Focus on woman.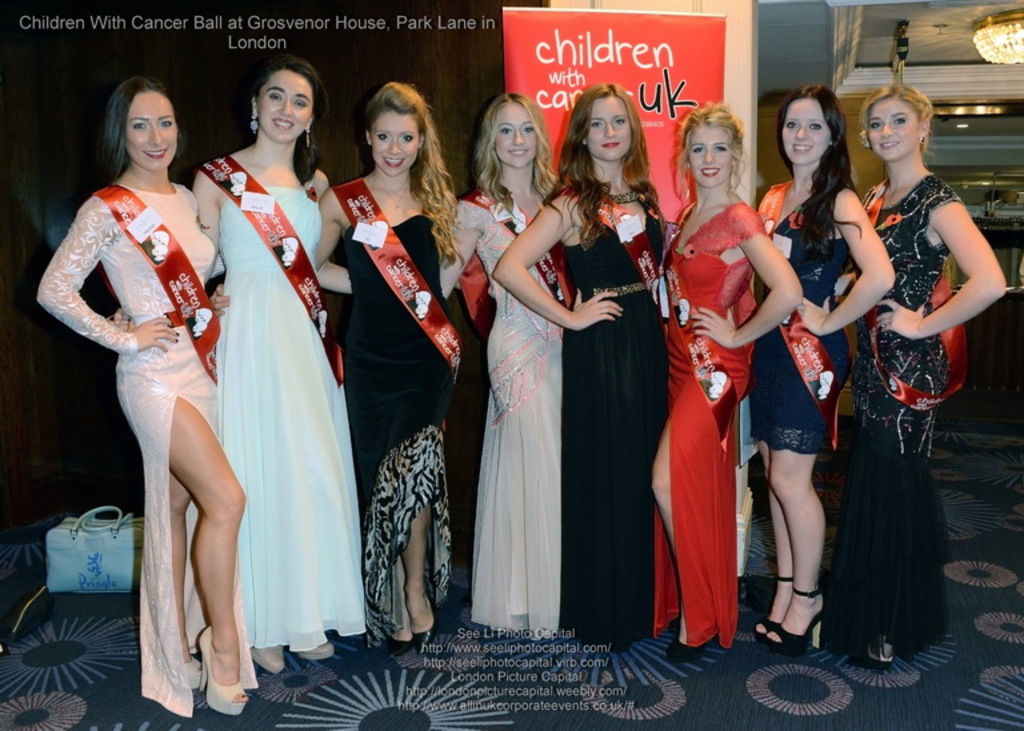
Focused at [left=649, top=99, right=809, bottom=651].
